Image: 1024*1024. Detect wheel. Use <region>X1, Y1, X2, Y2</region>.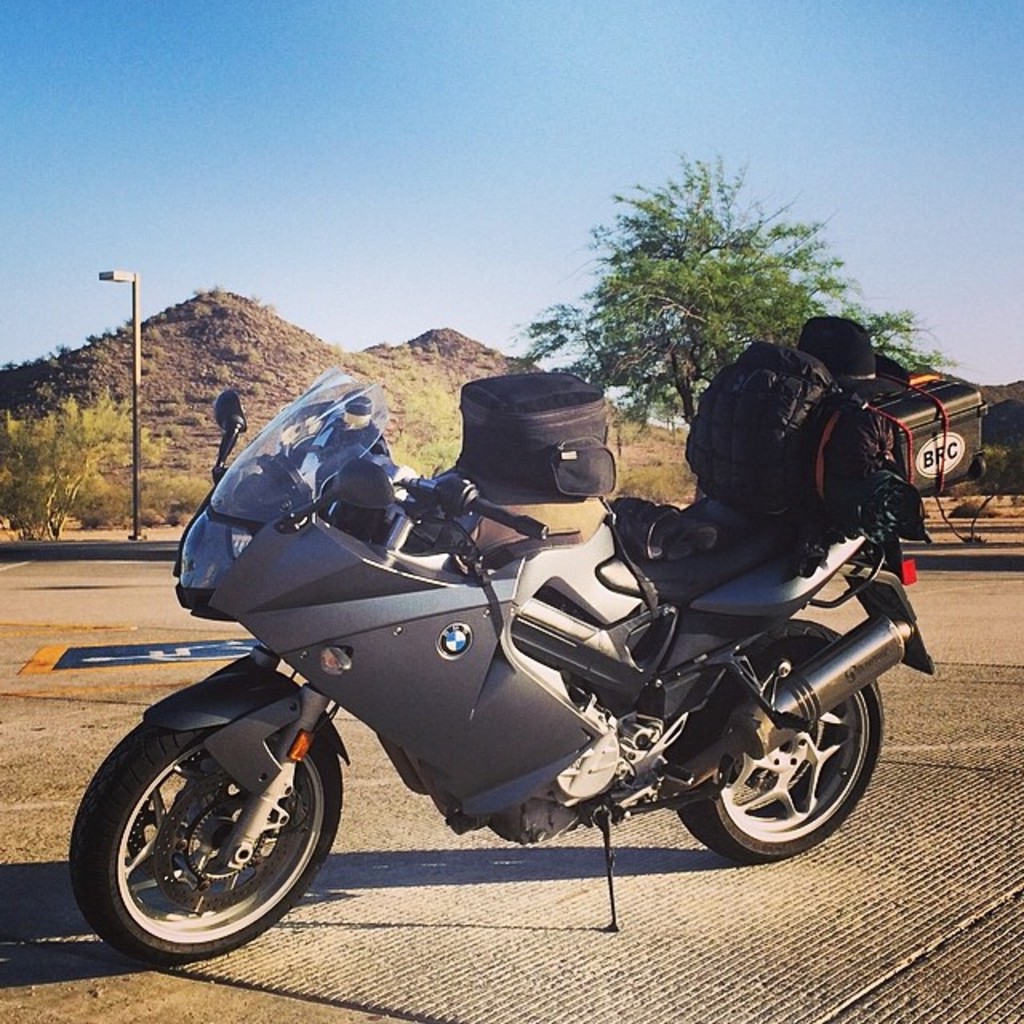
<region>78, 707, 336, 960</region>.
